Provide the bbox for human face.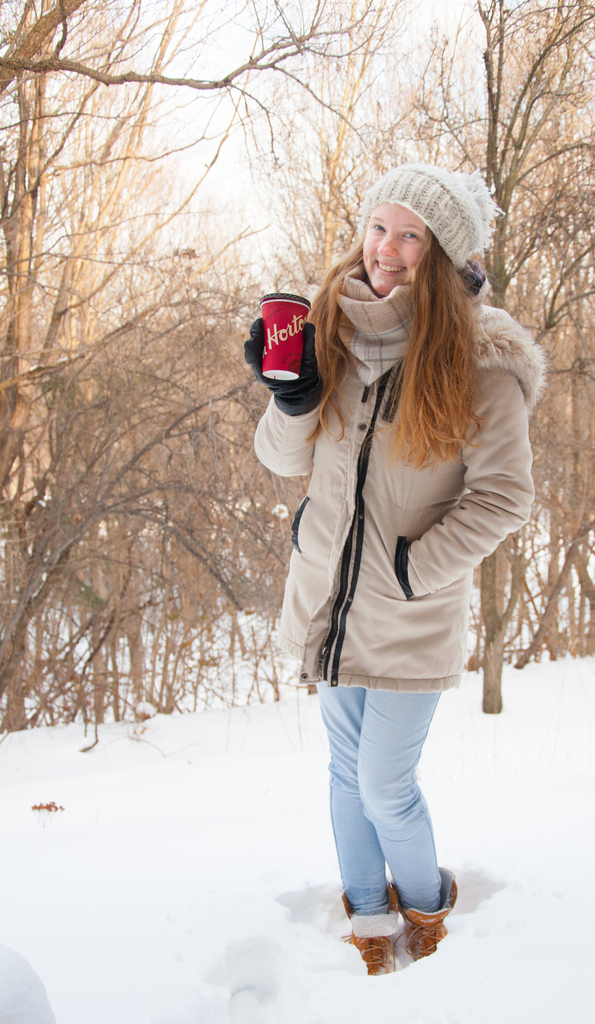
box(361, 211, 427, 300).
